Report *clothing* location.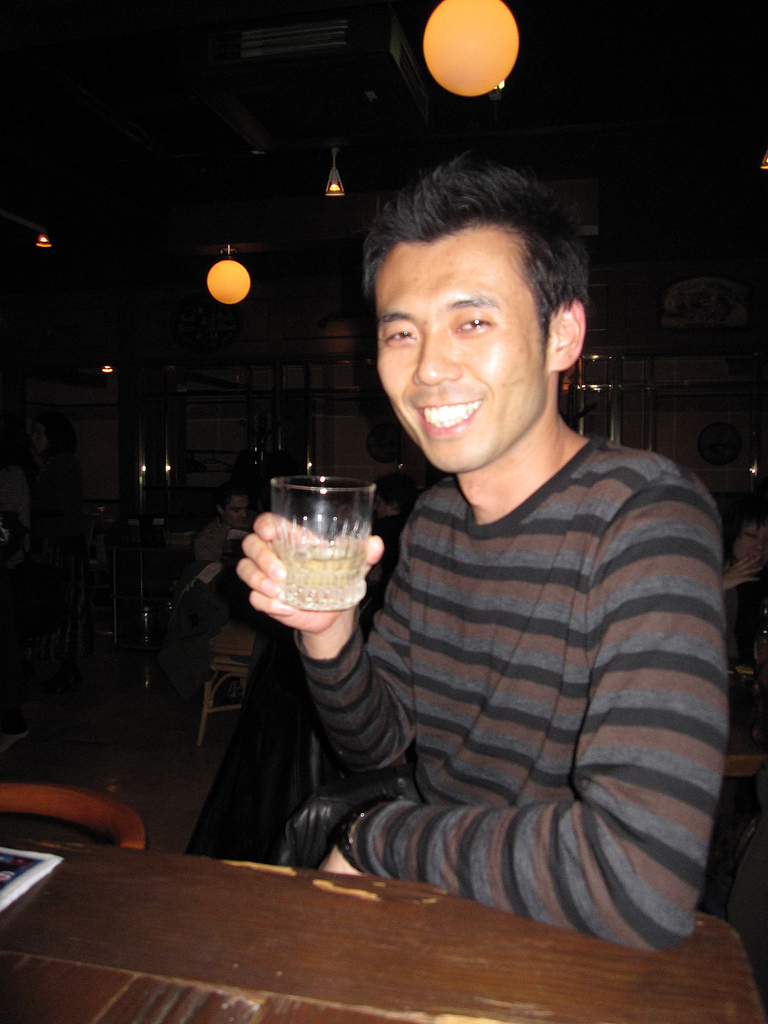
Report: x1=293, y1=438, x2=727, y2=956.
